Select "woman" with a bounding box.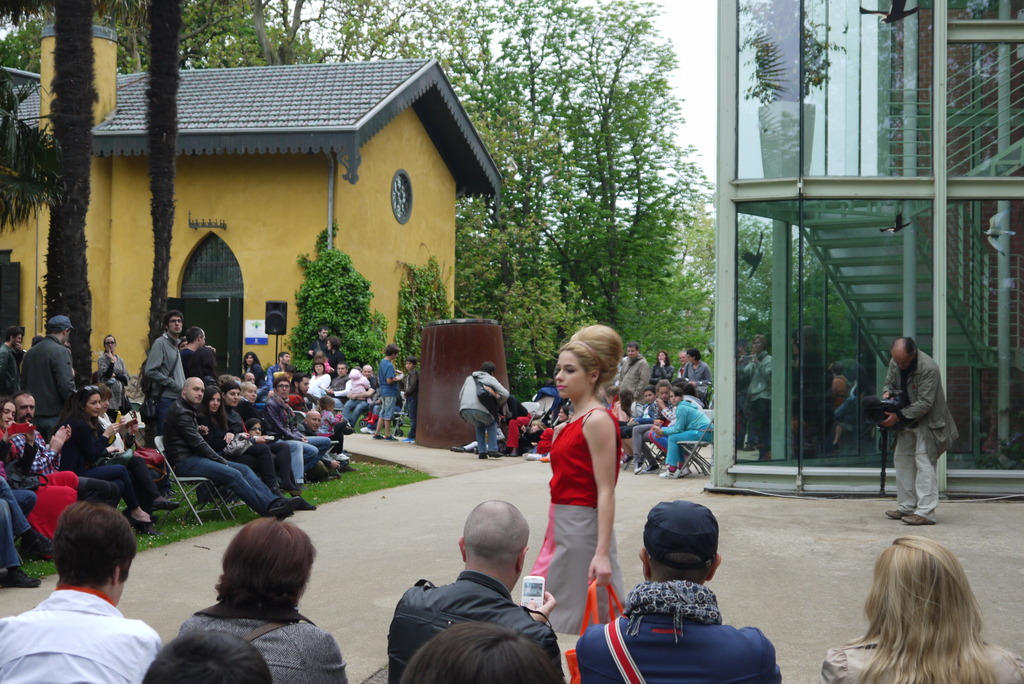
box=[641, 347, 678, 393].
